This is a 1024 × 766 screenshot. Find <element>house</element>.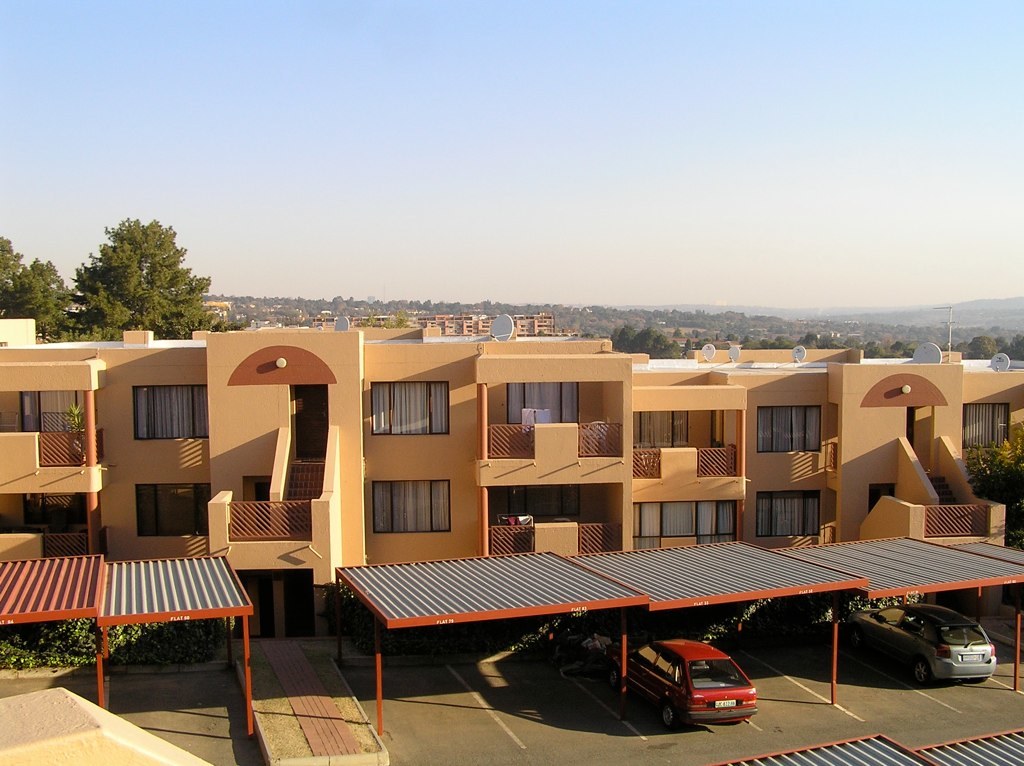
Bounding box: bbox(229, 301, 613, 339).
